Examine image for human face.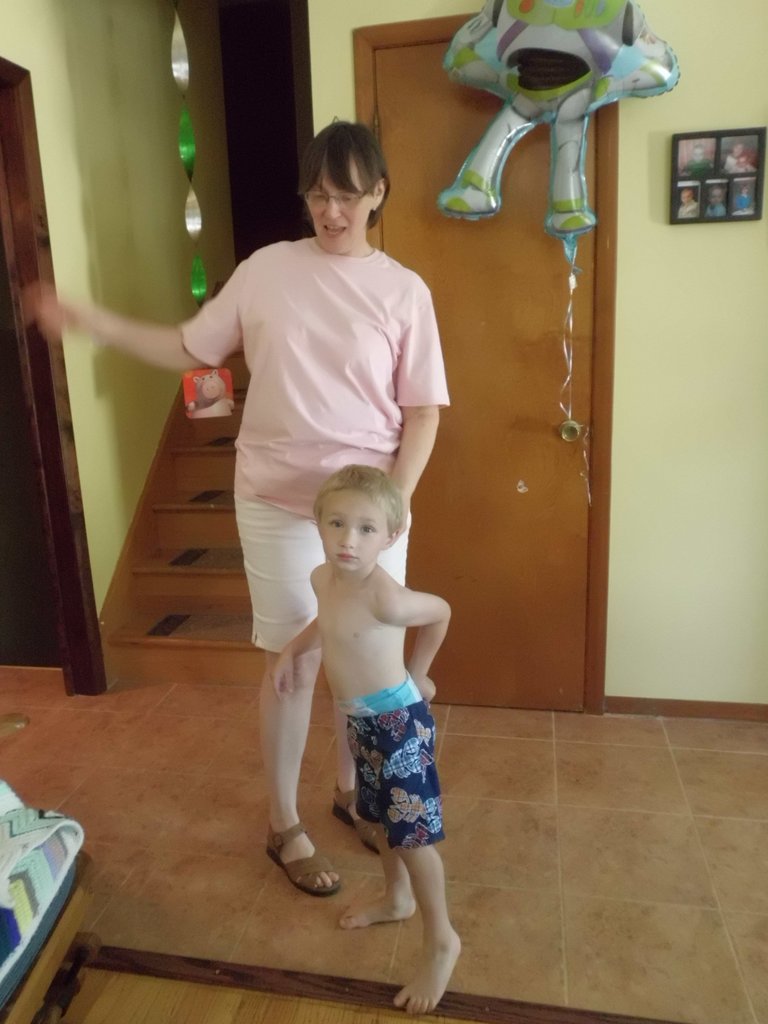
Examination result: x1=321, y1=489, x2=387, y2=575.
